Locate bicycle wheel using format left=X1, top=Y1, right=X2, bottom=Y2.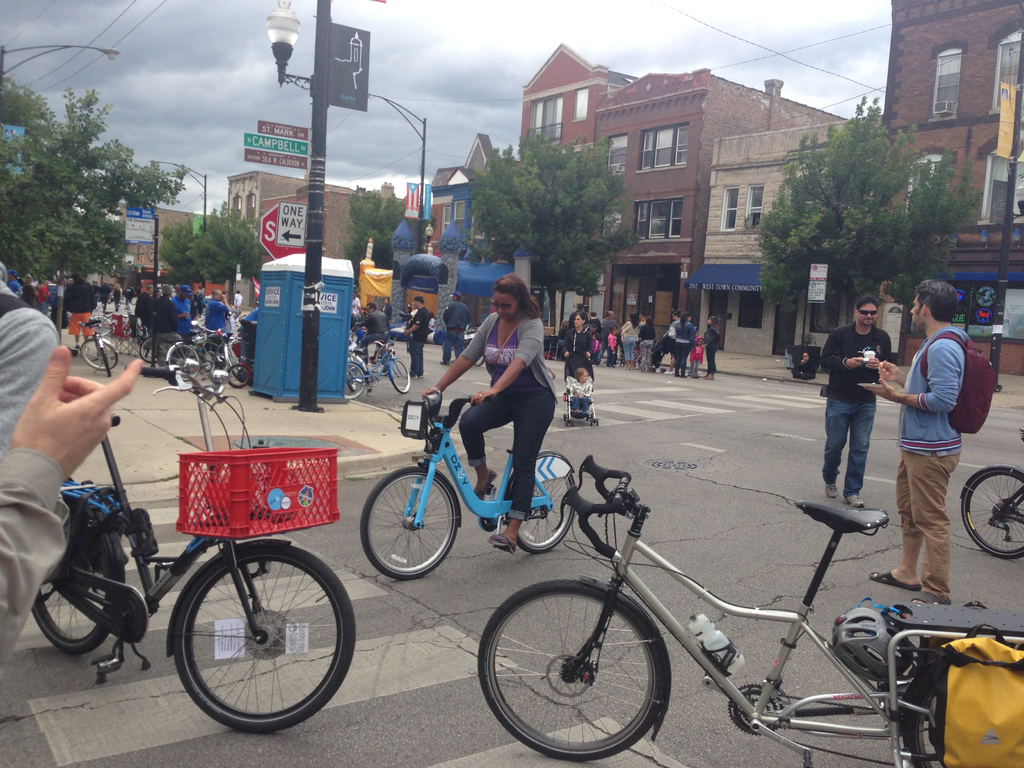
left=225, top=342, right=241, bottom=377.
